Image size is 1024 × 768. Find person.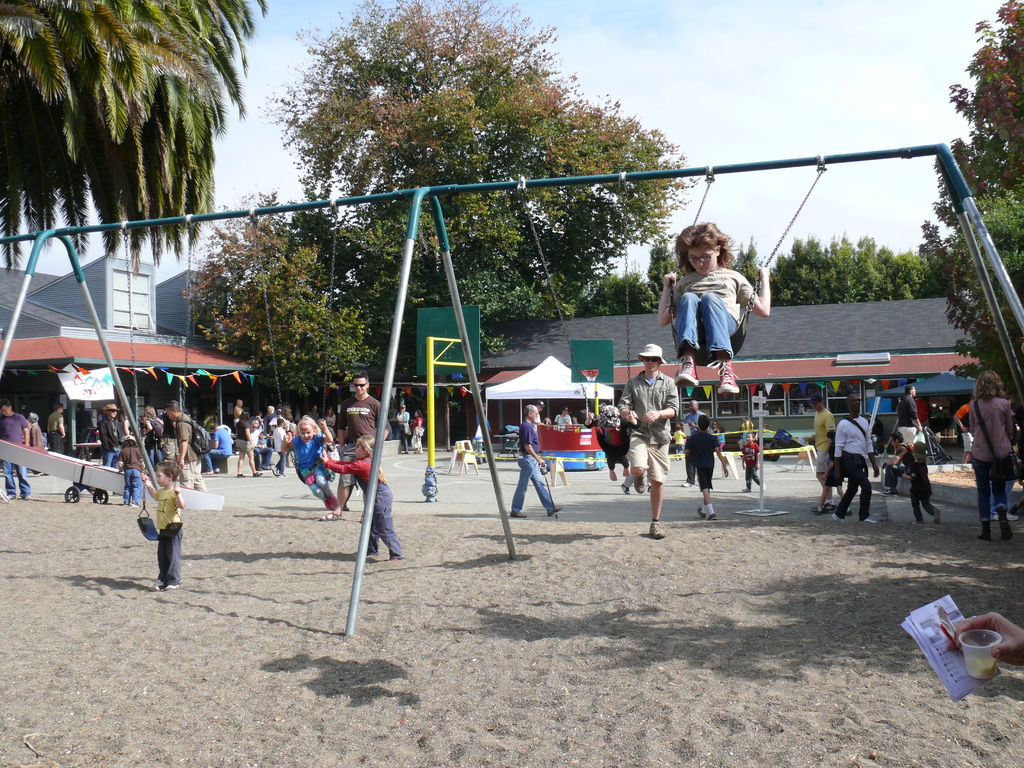
BBox(967, 373, 1017, 542).
